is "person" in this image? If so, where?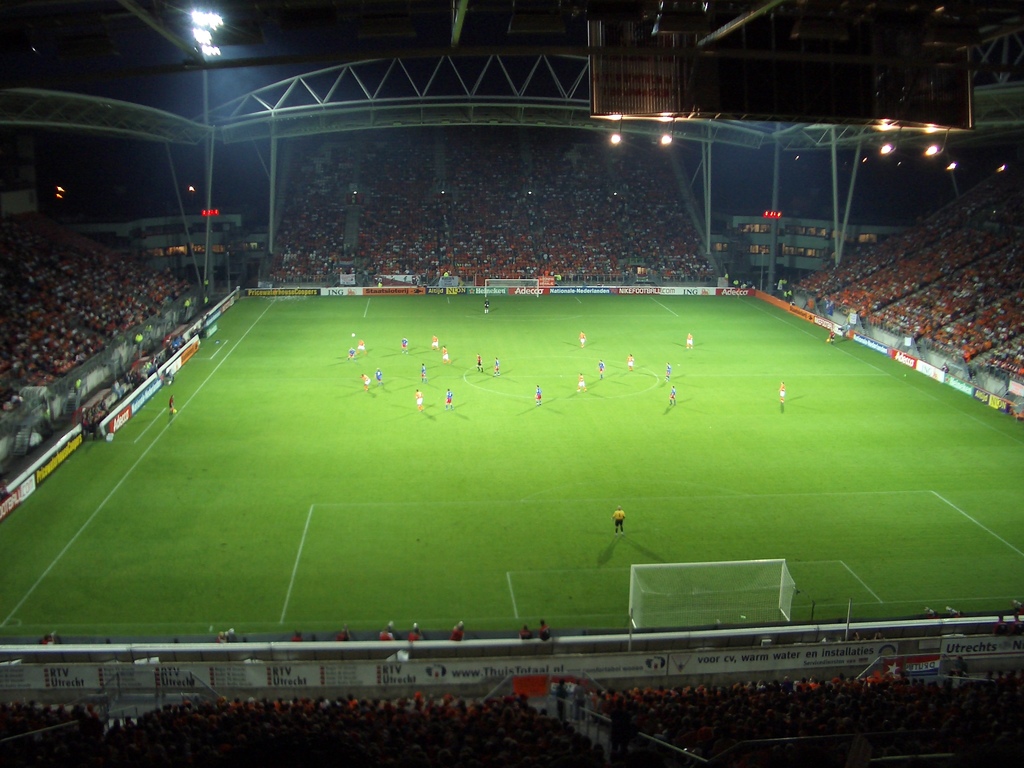
Yes, at 42,636,52,644.
